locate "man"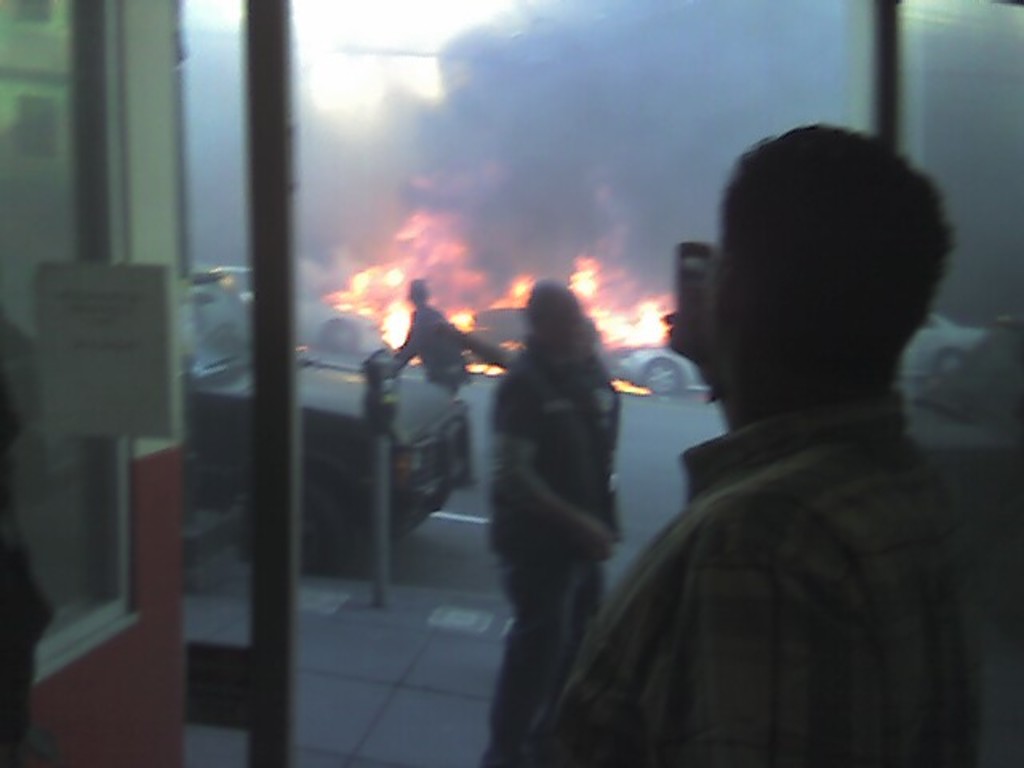
x1=486 y1=283 x2=619 y2=766
